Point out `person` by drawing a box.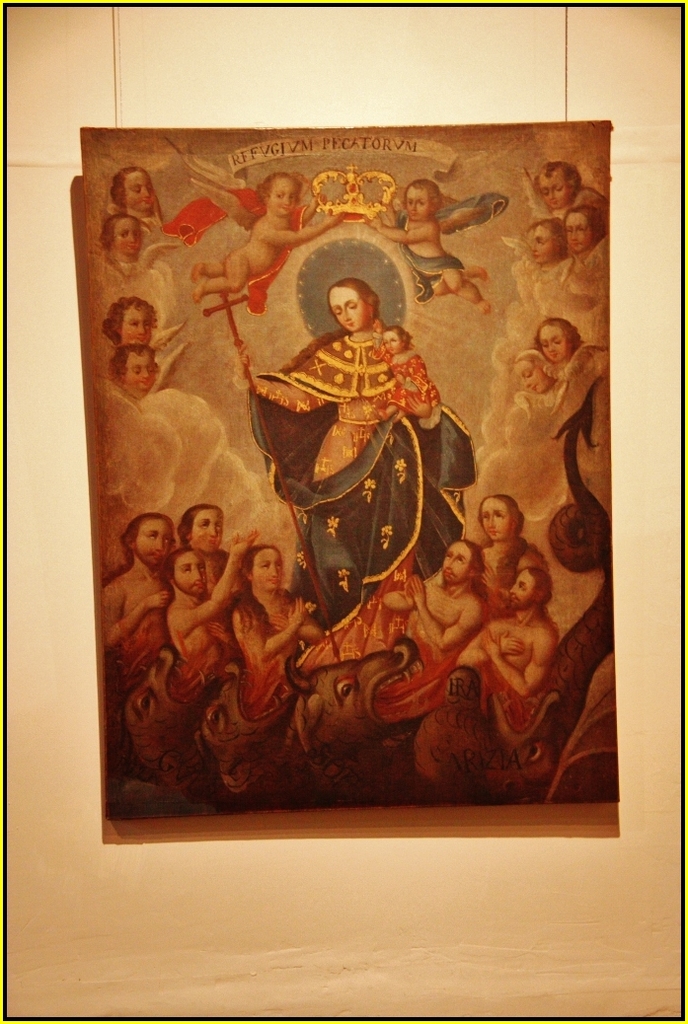
BBox(510, 344, 551, 396).
